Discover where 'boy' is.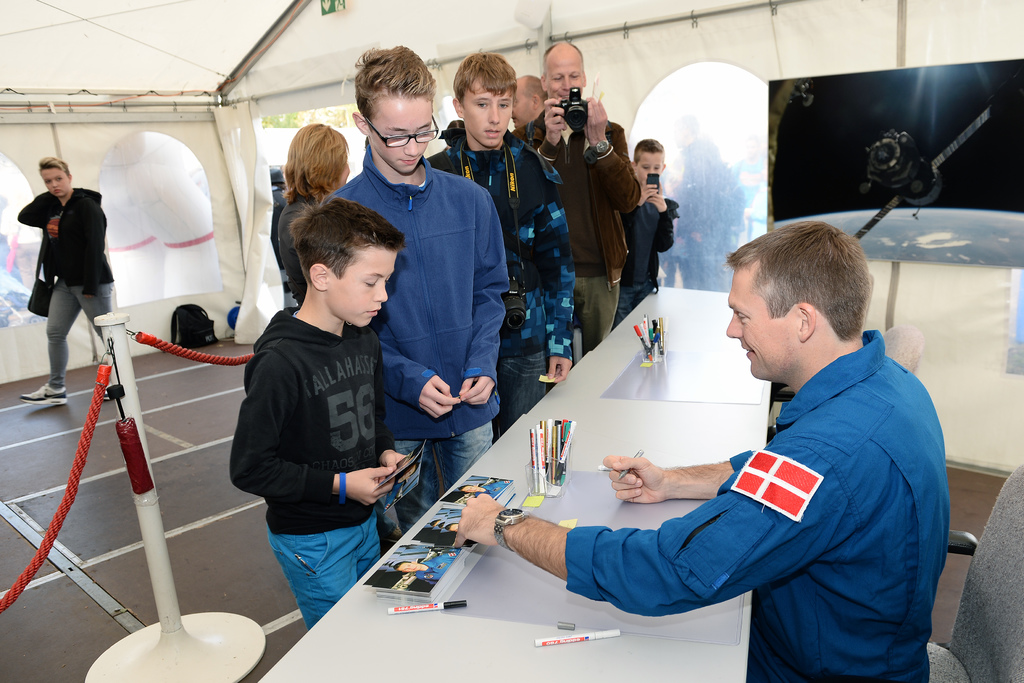
Discovered at (15,150,113,403).
